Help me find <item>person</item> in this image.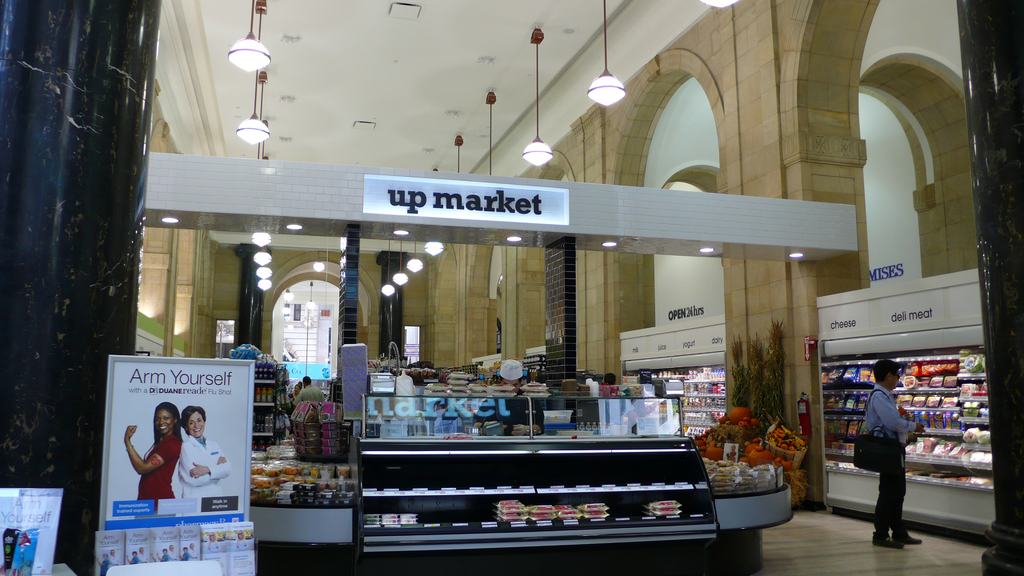
Found it: [291,385,302,438].
